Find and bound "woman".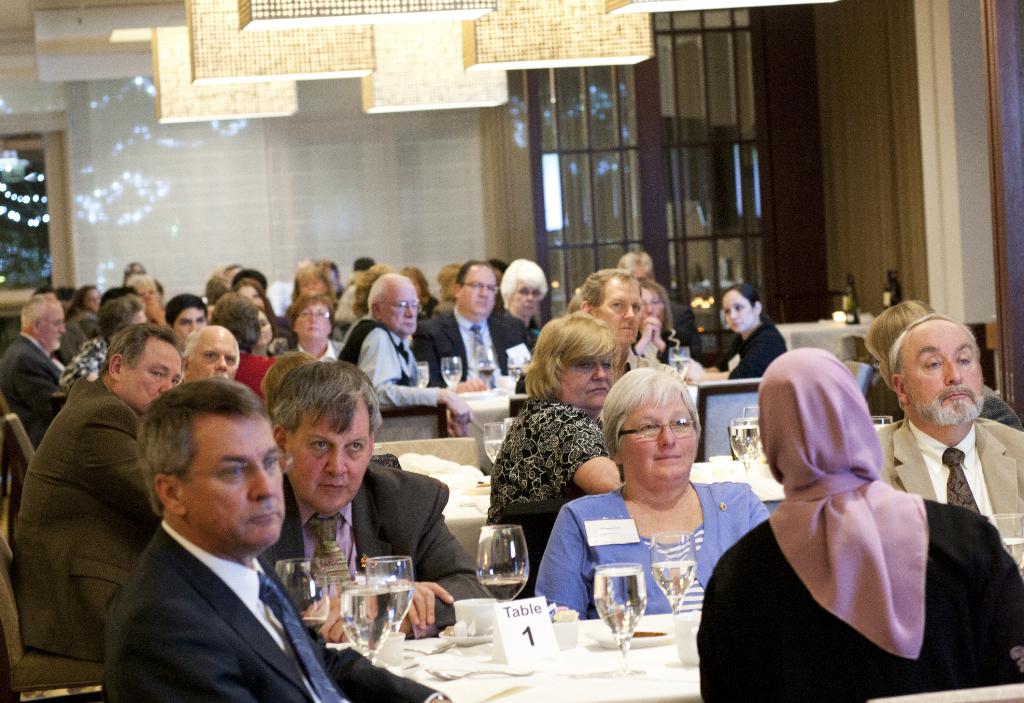
Bound: l=57, t=284, r=102, b=362.
